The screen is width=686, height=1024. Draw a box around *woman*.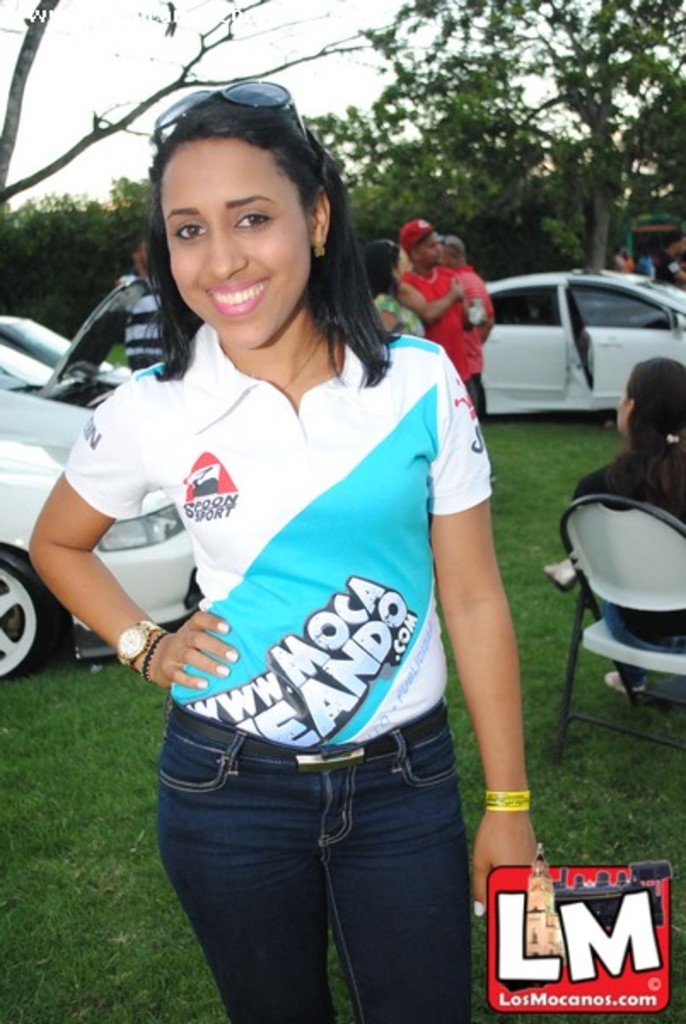
{"x1": 77, "y1": 106, "x2": 527, "y2": 975}.
